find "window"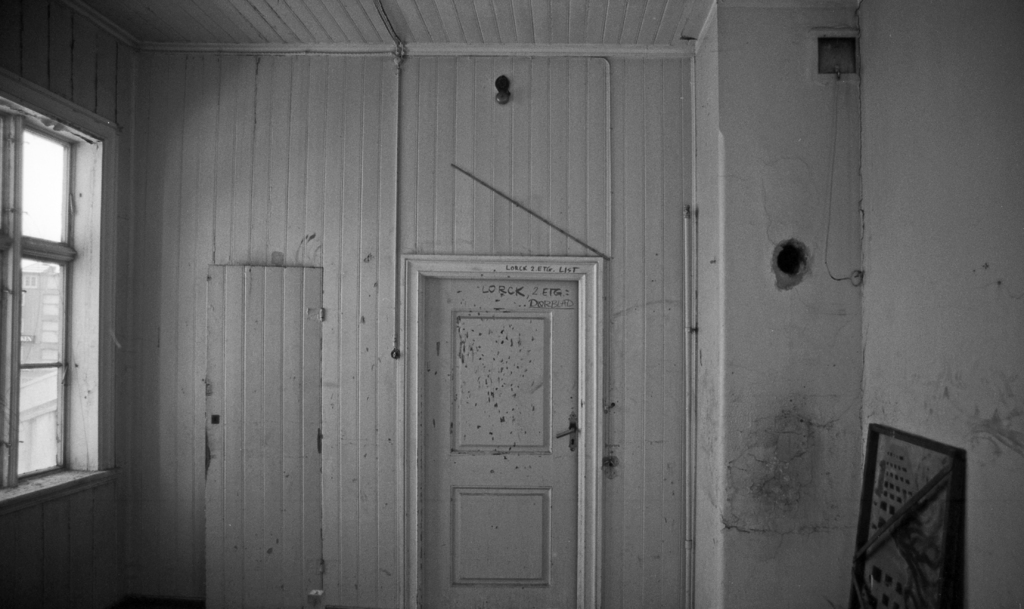
(left=10, top=40, right=129, bottom=542)
